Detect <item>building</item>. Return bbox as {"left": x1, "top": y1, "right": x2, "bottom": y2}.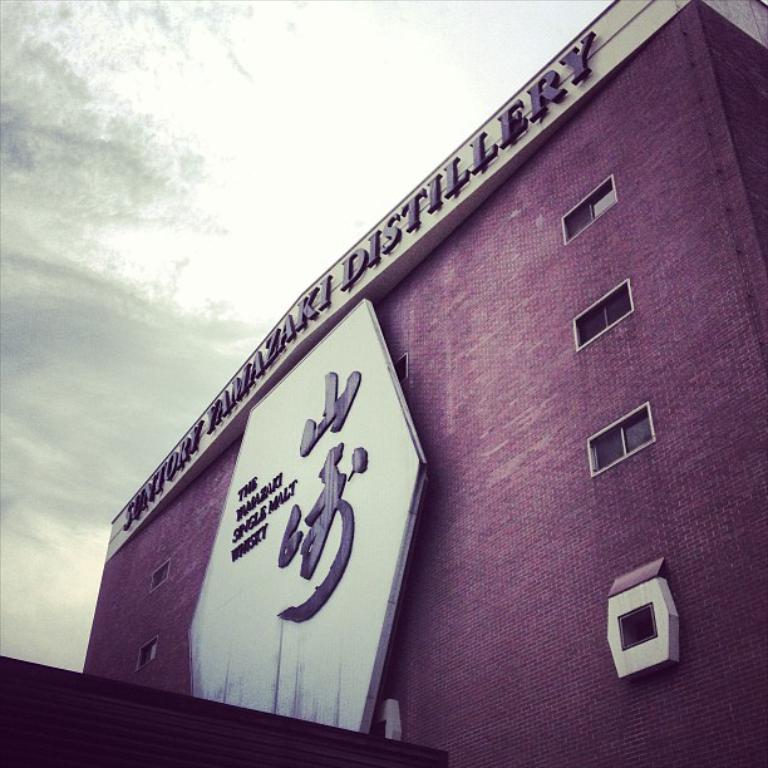
{"left": 83, "top": 0, "right": 767, "bottom": 767}.
